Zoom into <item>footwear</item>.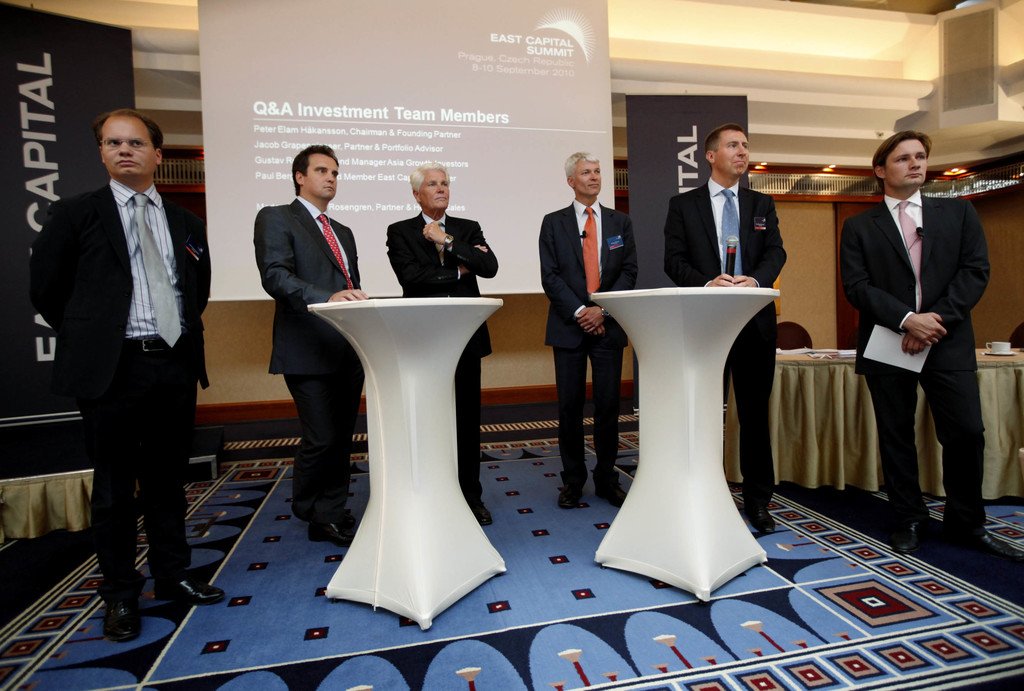
Zoom target: (x1=593, y1=484, x2=625, y2=508).
